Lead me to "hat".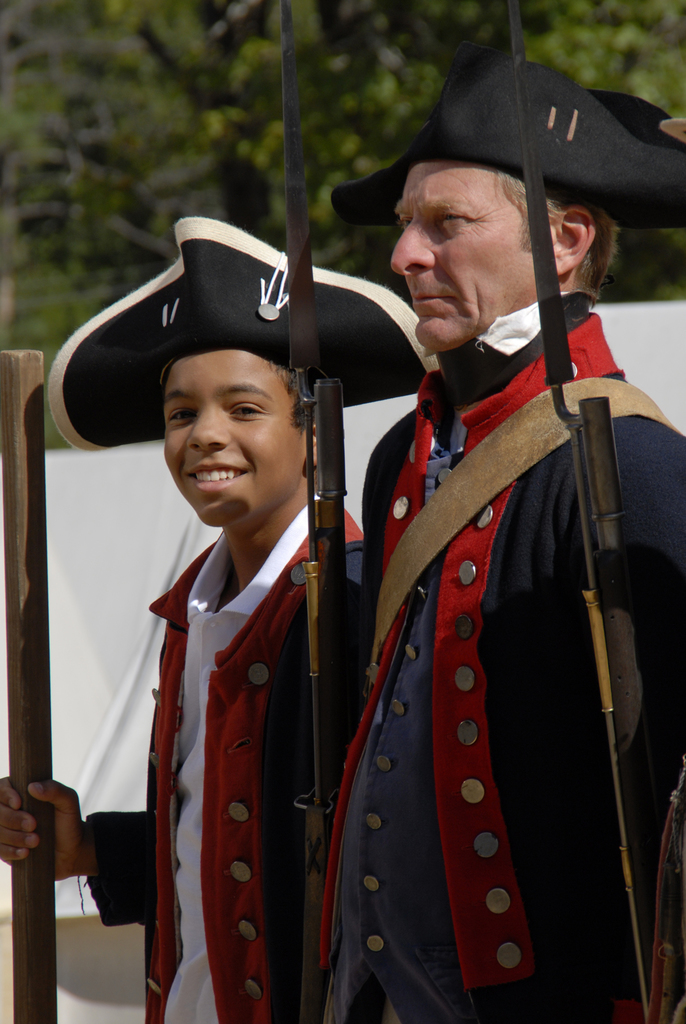
Lead to <box>332,48,685,233</box>.
